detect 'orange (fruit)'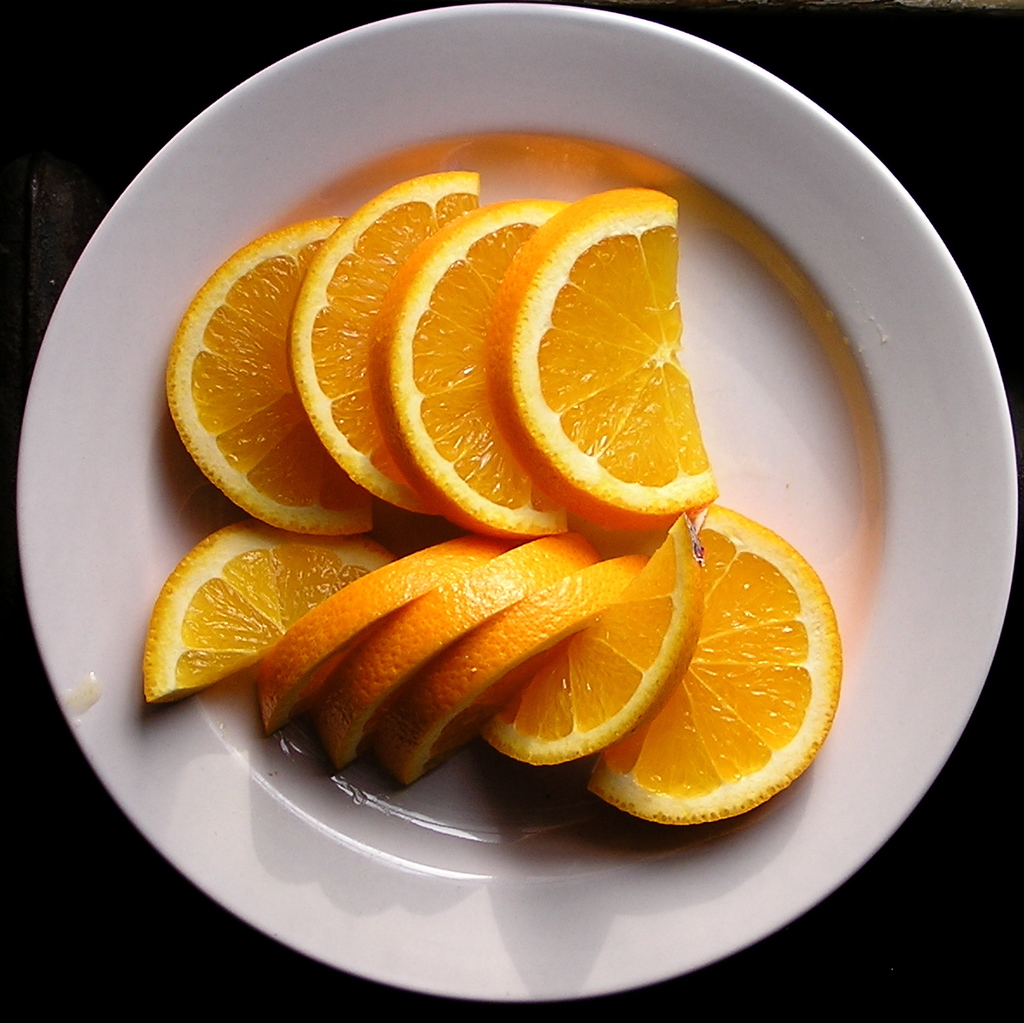
l=499, t=196, r=721, b=525
